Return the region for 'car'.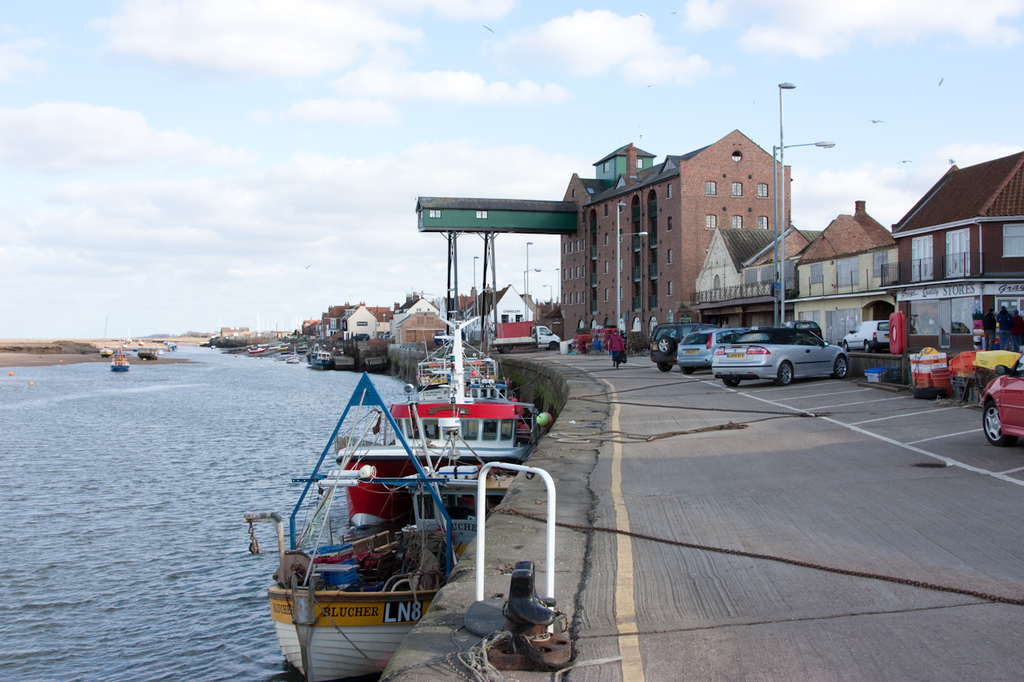
l=978, t=353, r=1023, b=447.
